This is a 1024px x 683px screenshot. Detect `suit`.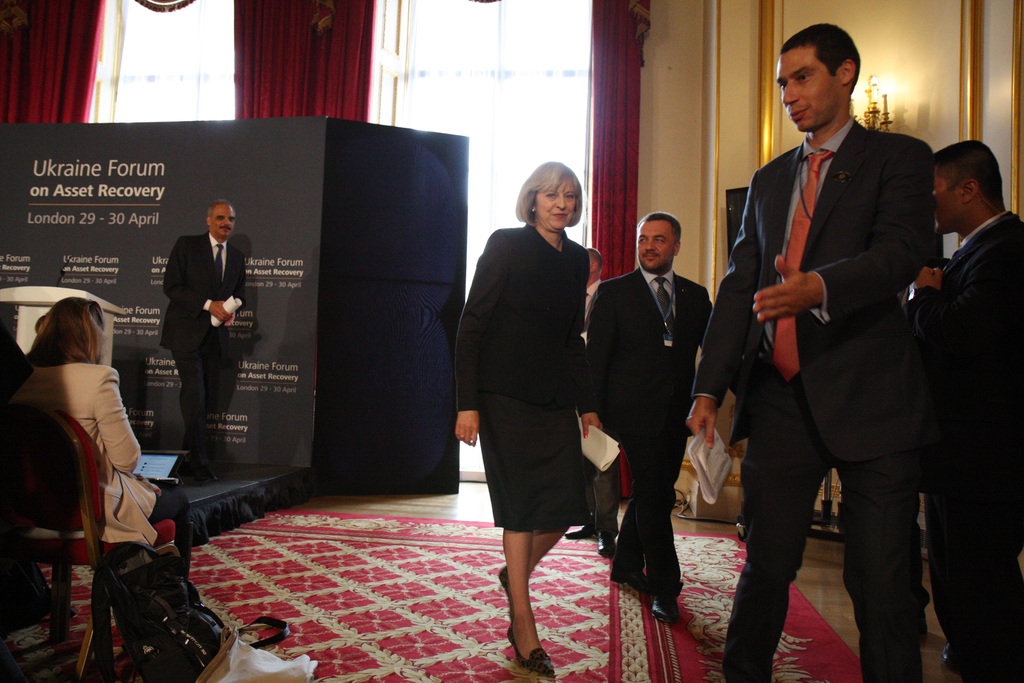
l=730, t=25, r=951, b=682.
